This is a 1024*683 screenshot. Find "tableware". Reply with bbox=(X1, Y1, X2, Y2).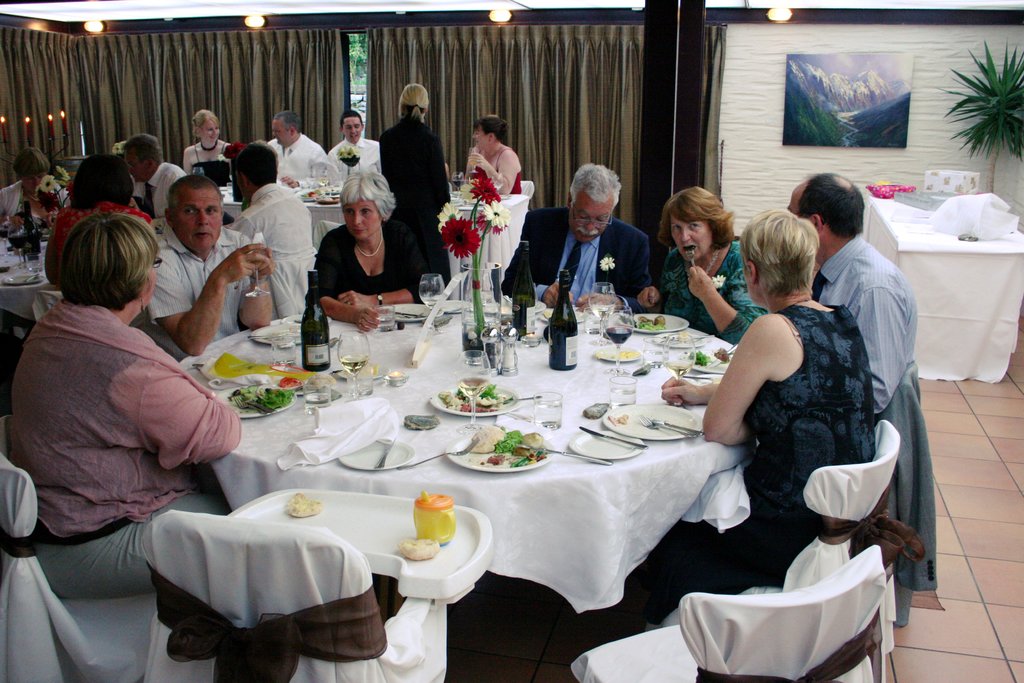
bbox=(538, 304, 587, 322).
